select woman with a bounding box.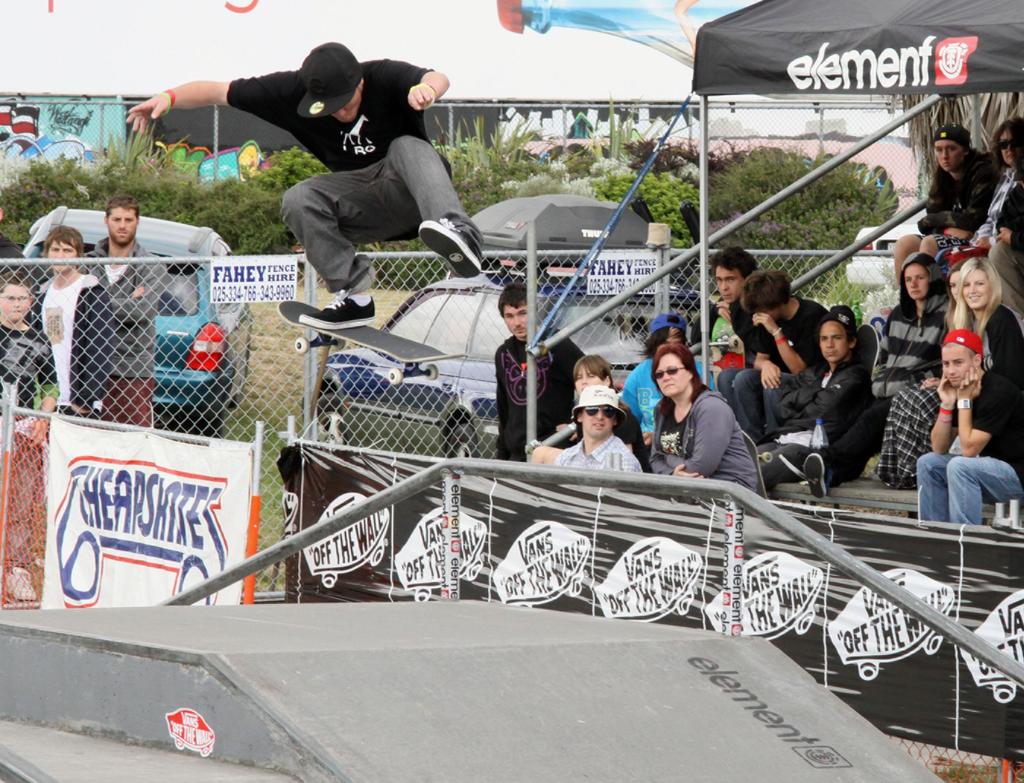
BBox(889, 116, 1005, 298).
